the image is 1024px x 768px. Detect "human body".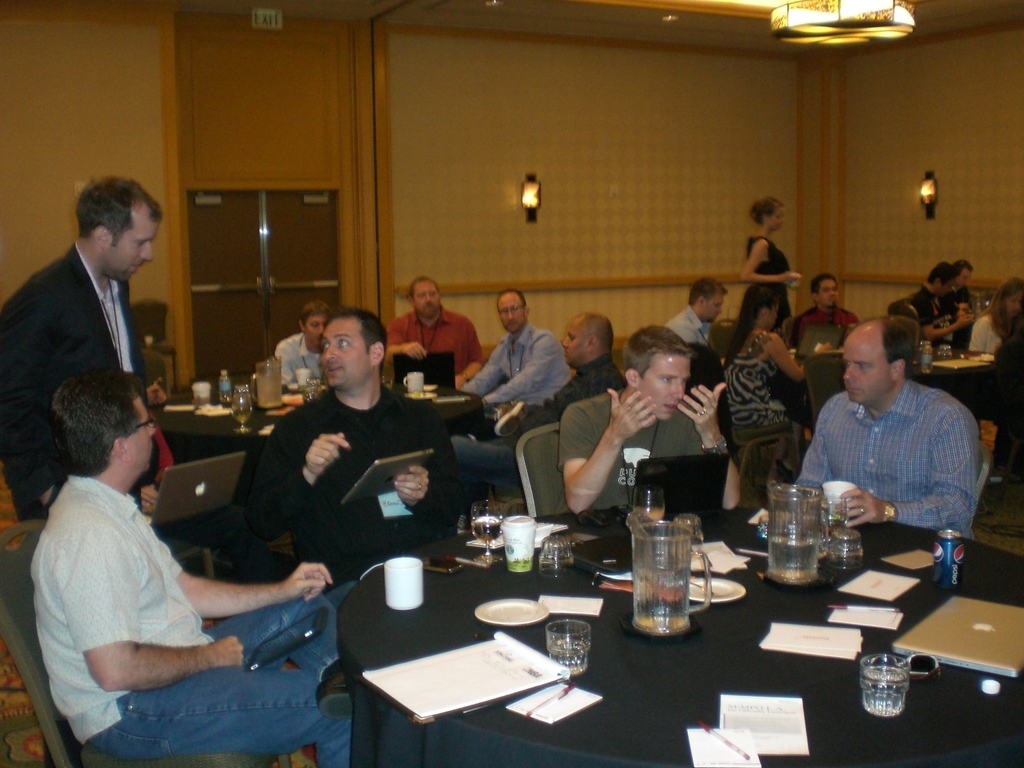
Detection: (x1=736, y1=237, x2=799, y2=330).
